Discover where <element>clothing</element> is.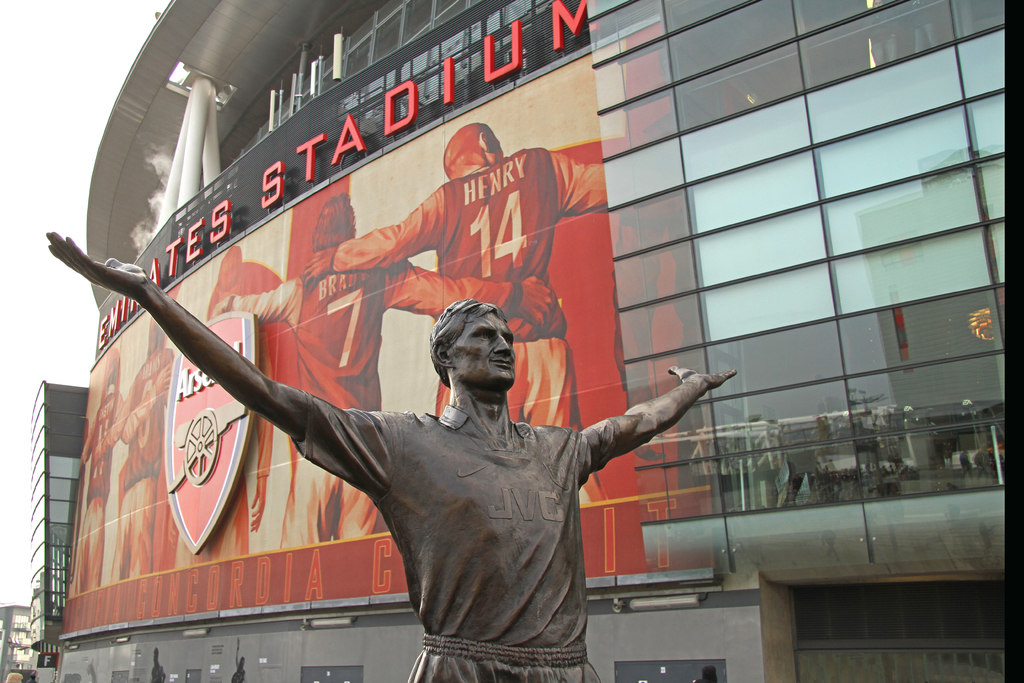
Discovered at [left=300, top=406, right=600, bottom=680].
